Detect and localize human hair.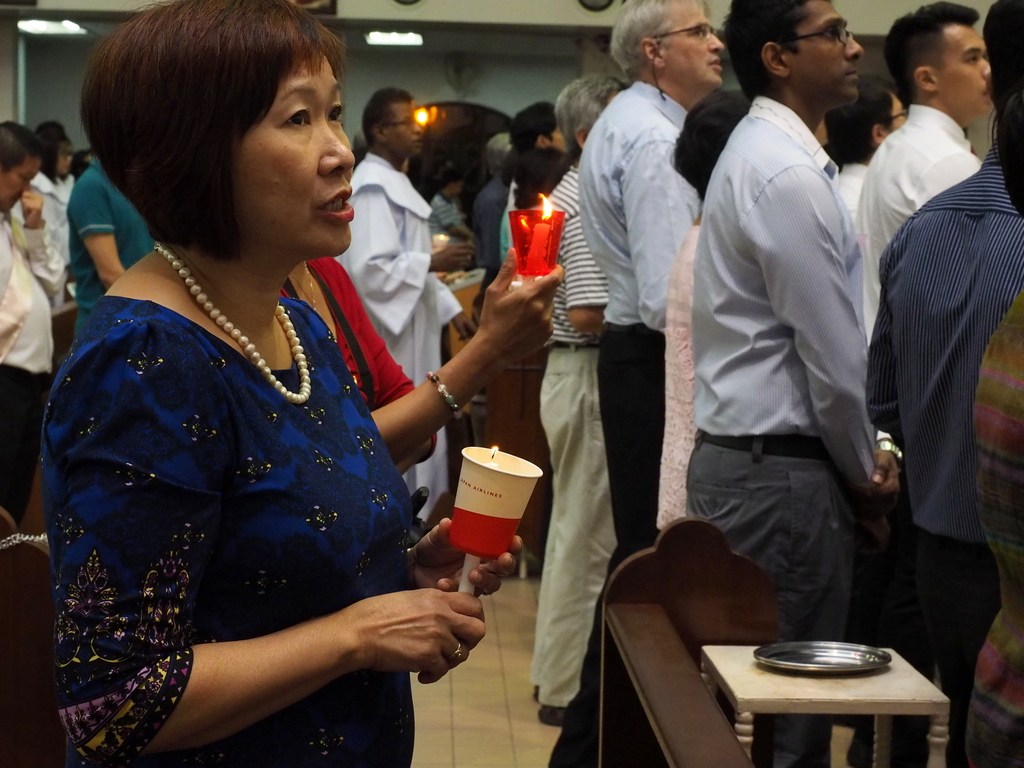
Localized at [610, 0, 709, 76].
